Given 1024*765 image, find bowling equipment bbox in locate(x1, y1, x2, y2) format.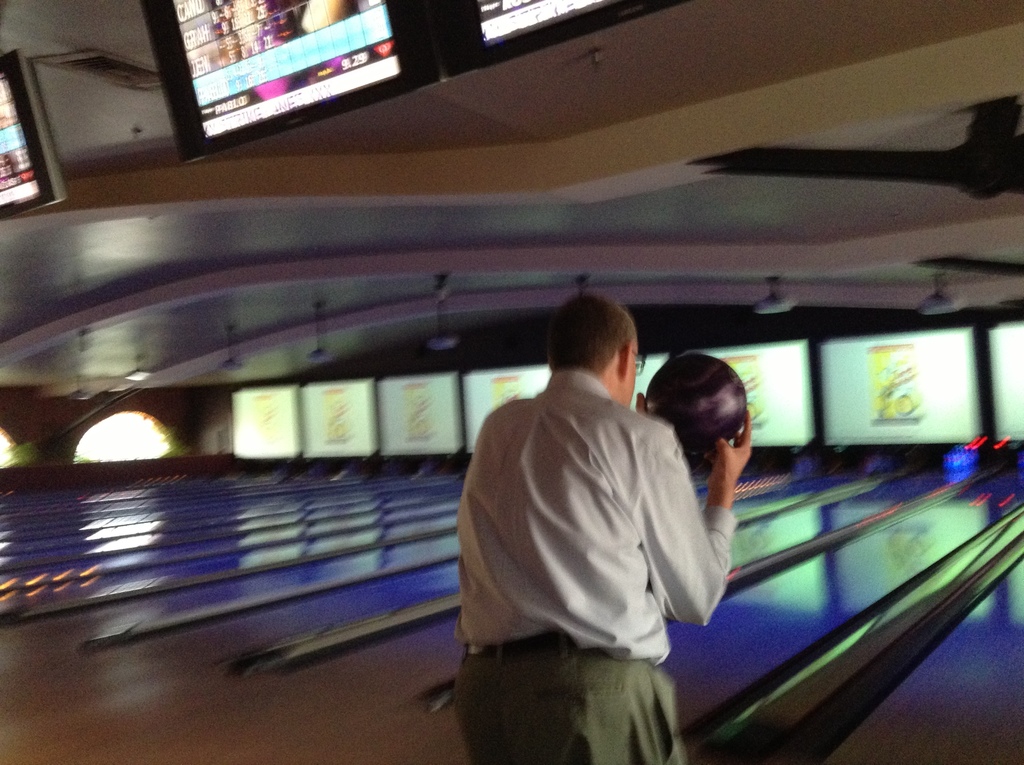
locate(641, 351, 754, 439).
